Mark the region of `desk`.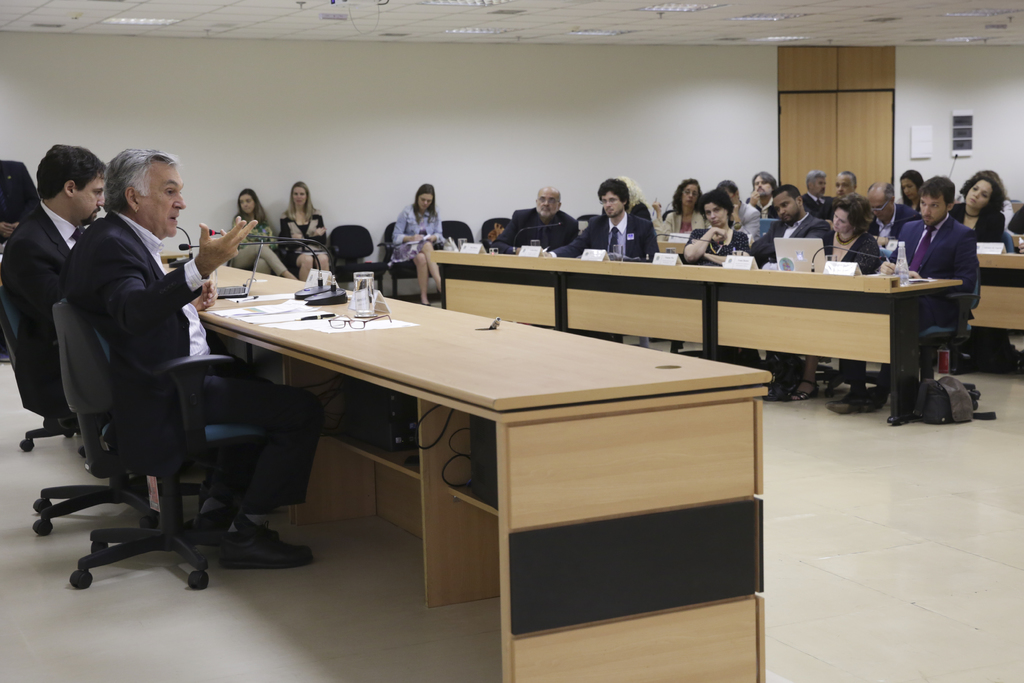
Region: box=[431, 252, 961, 418].
